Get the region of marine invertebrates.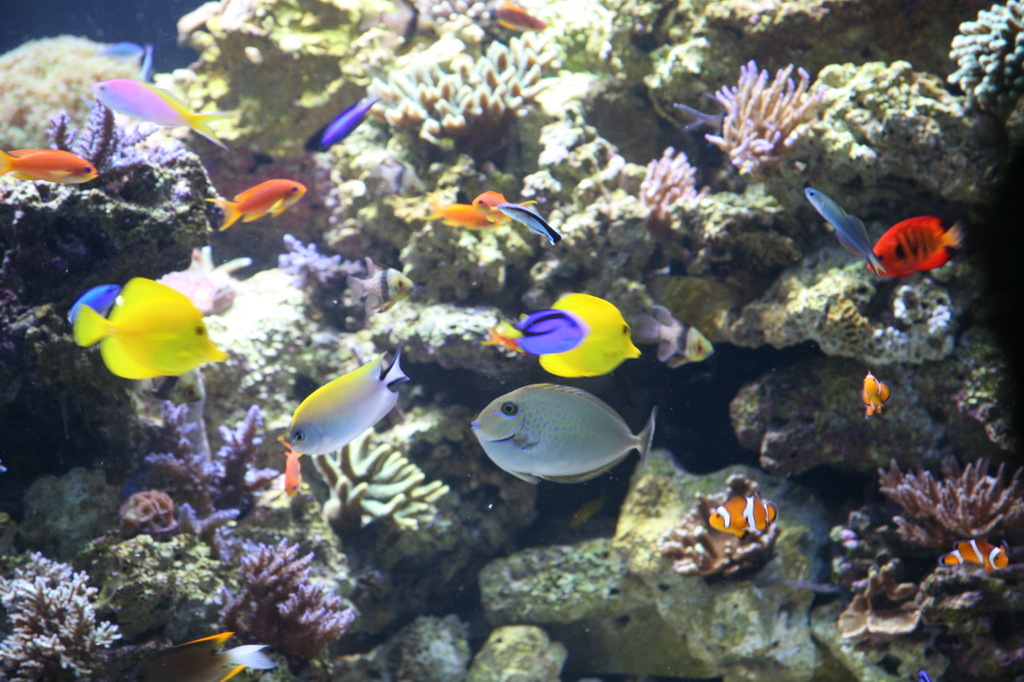
crop(628, 134, 697, 235).
